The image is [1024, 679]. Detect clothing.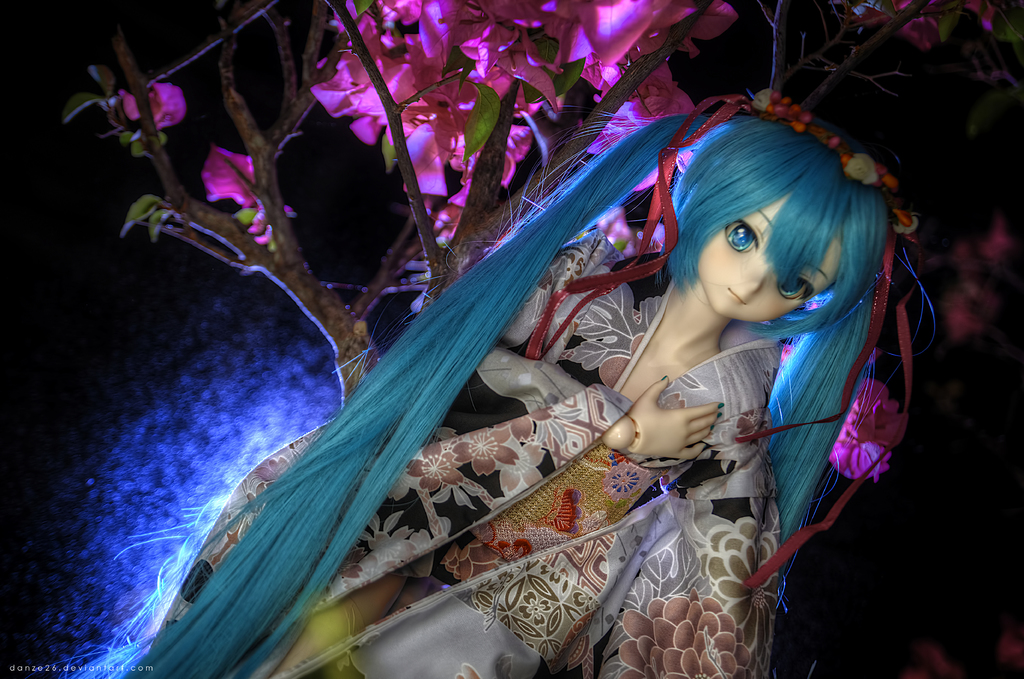
Detection: box(138, 224, 784, 678).
